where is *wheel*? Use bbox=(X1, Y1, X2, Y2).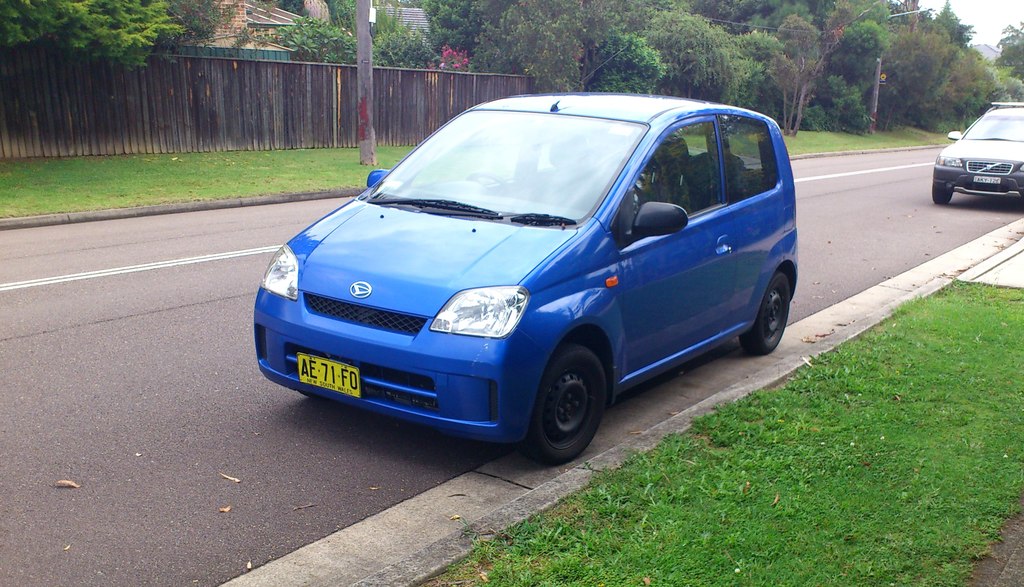
bbox=(741, 267, 789, 357).
